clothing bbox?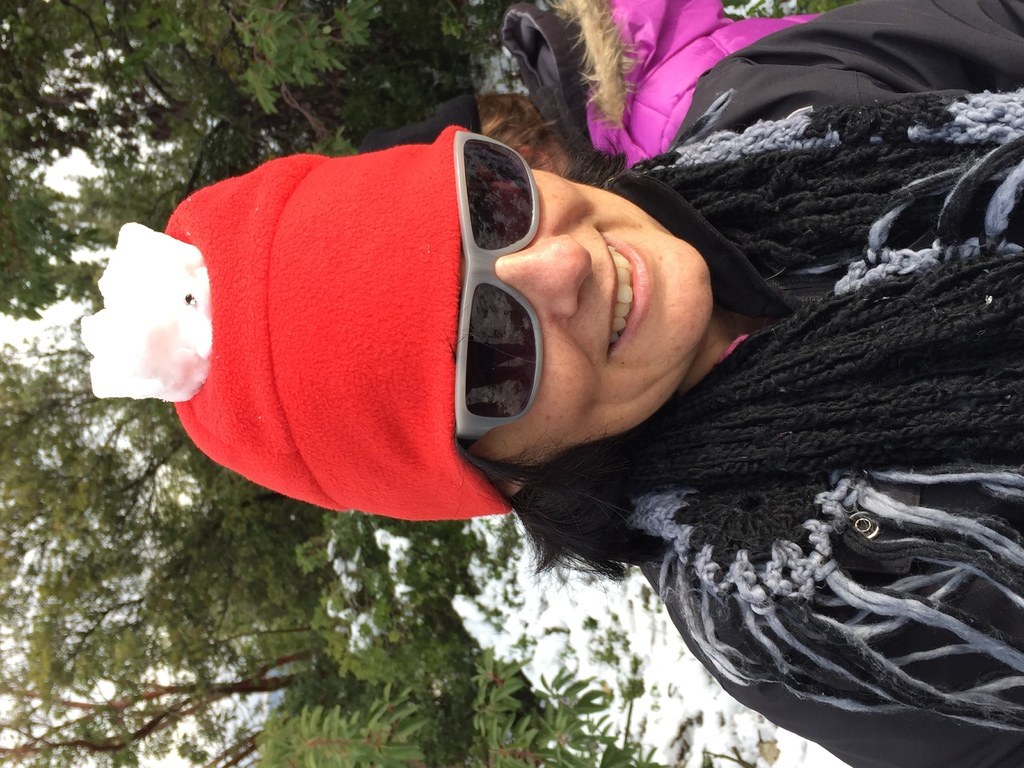
box=[74, 0, 1021, 765]
